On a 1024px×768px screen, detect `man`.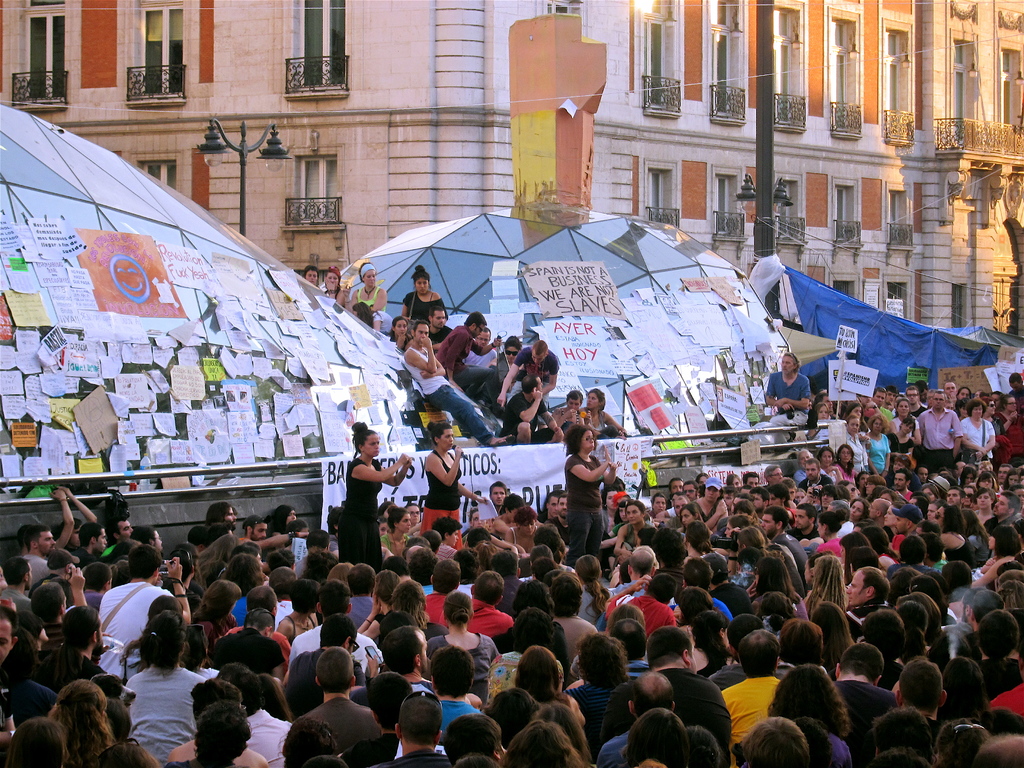
784,500,820,543.
